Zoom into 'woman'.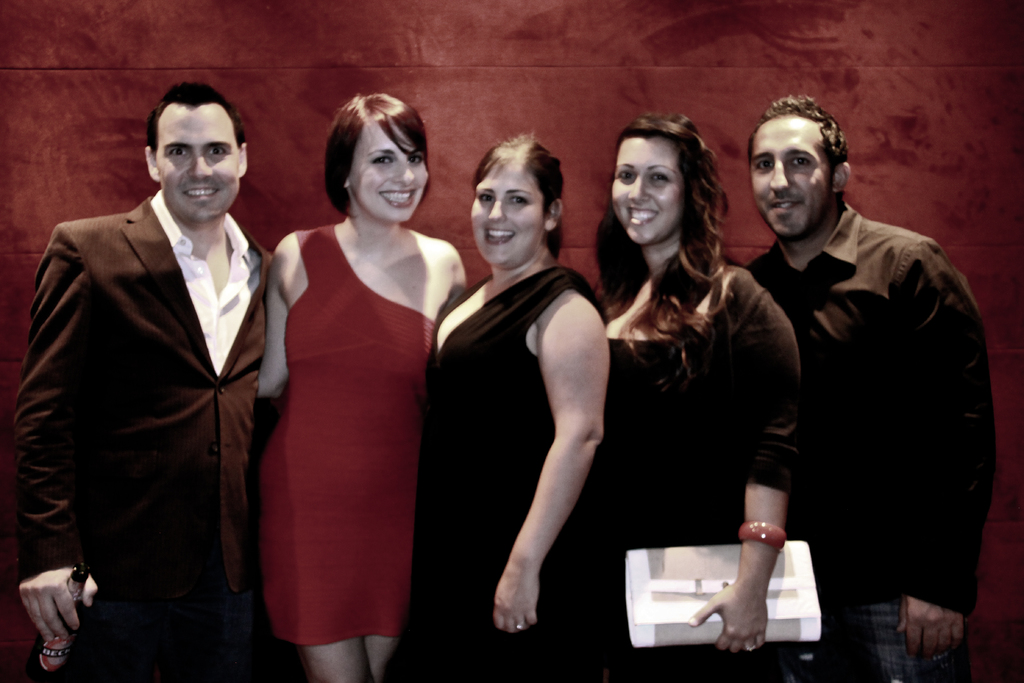
Zoom target: {"left": 391, "top": 129, "right": 610, "bottom": 682}.
